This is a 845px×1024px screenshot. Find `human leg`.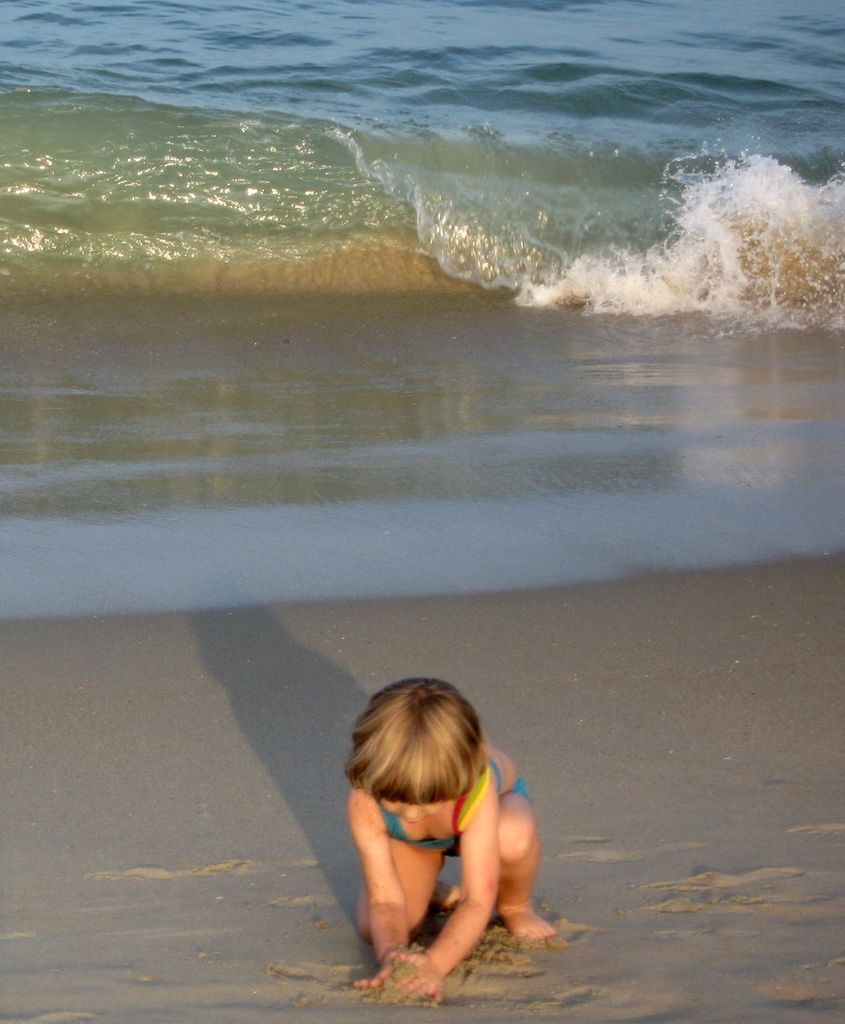
Bounding box: bbox=[360, 858, 455, 946].
